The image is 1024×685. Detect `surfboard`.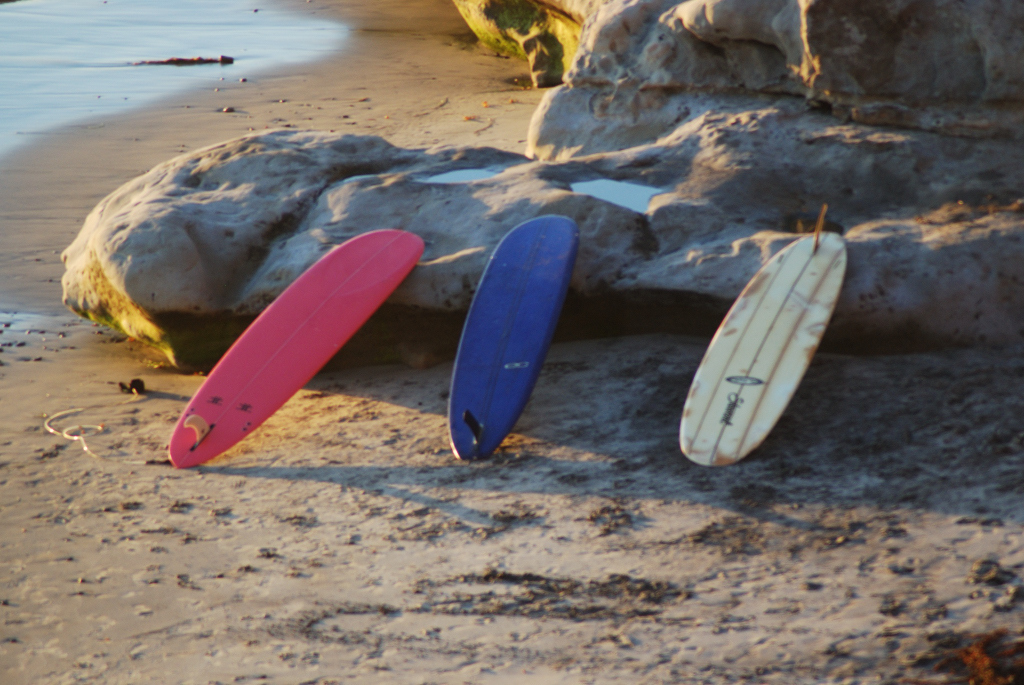
Detection: crop(677, 203, 852, 472).
